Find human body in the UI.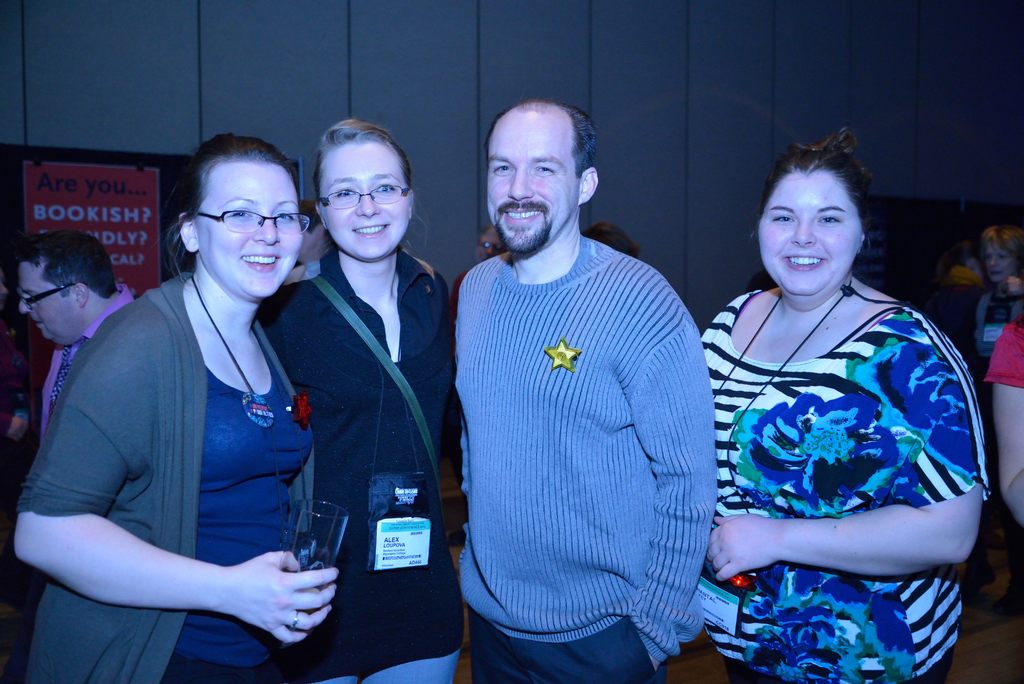
UI element at box(453, 229, 719, 681).
